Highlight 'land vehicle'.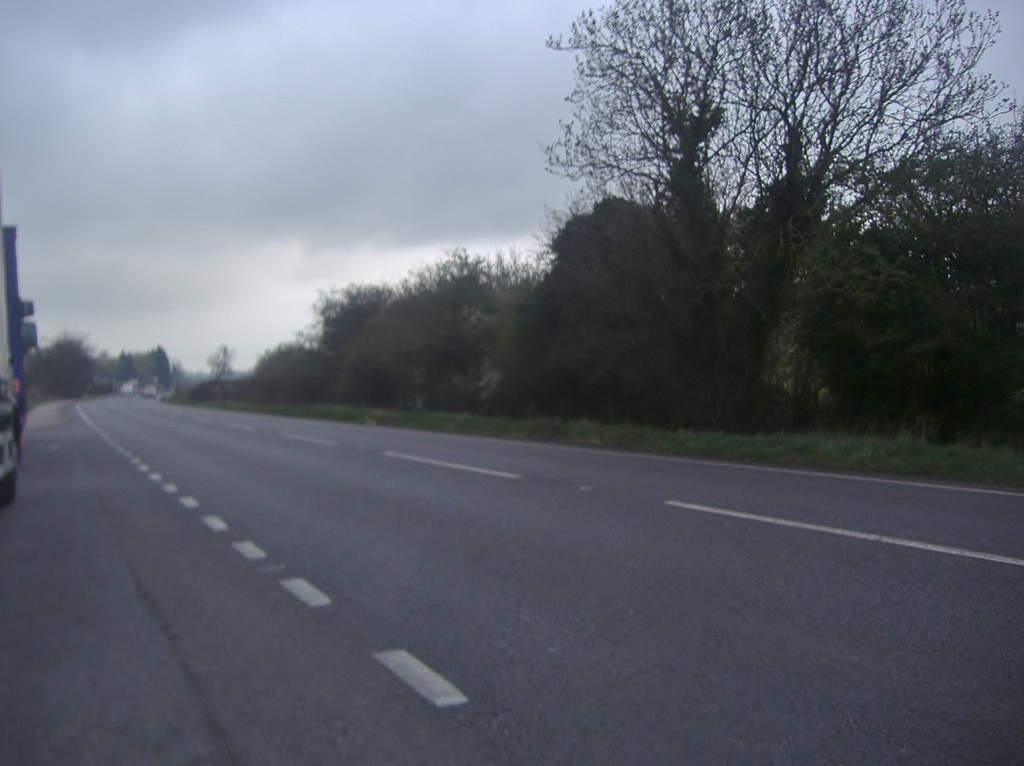
Highlighted region: locate(0, 218, 44, 508).
